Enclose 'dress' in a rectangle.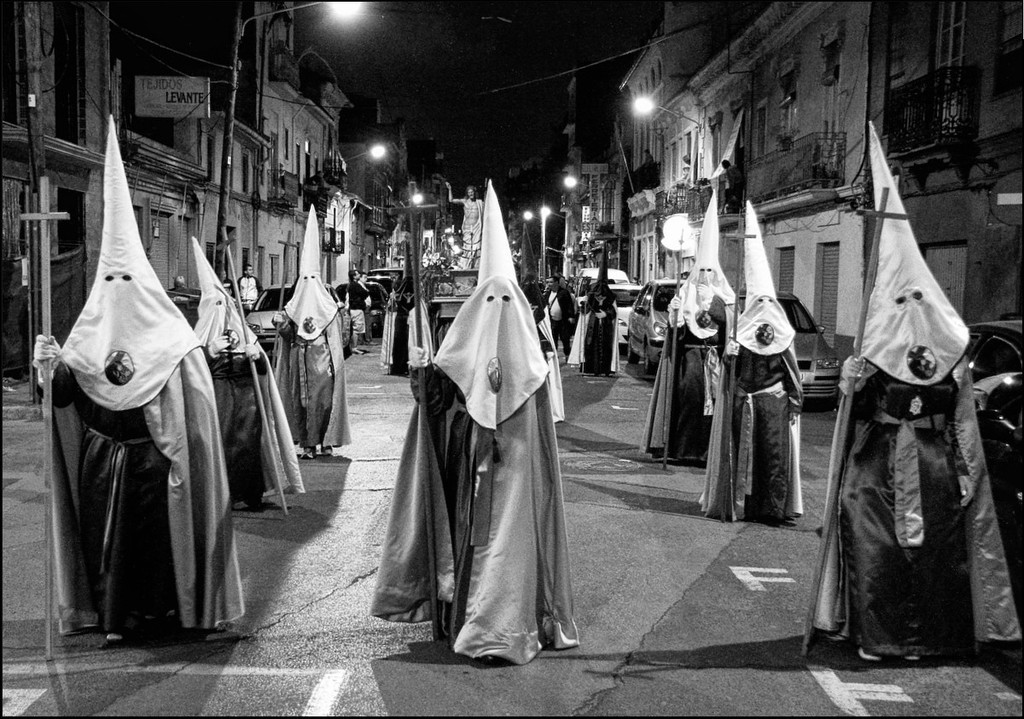
734 346 801 525.
